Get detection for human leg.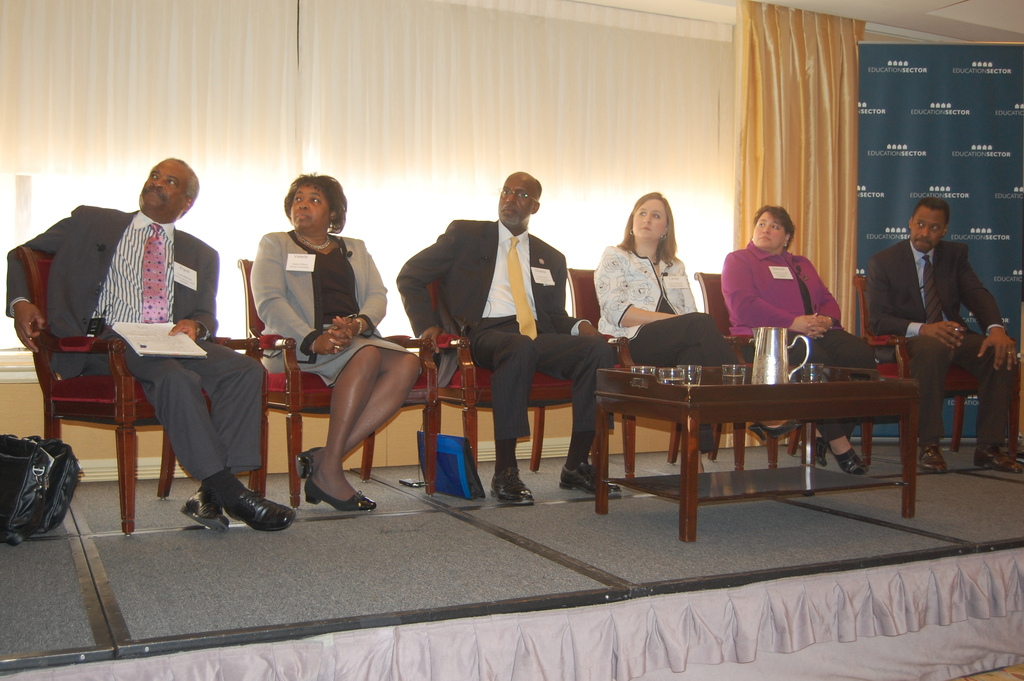
Detection: [left=310, top=335, right=378, bottom=513].
